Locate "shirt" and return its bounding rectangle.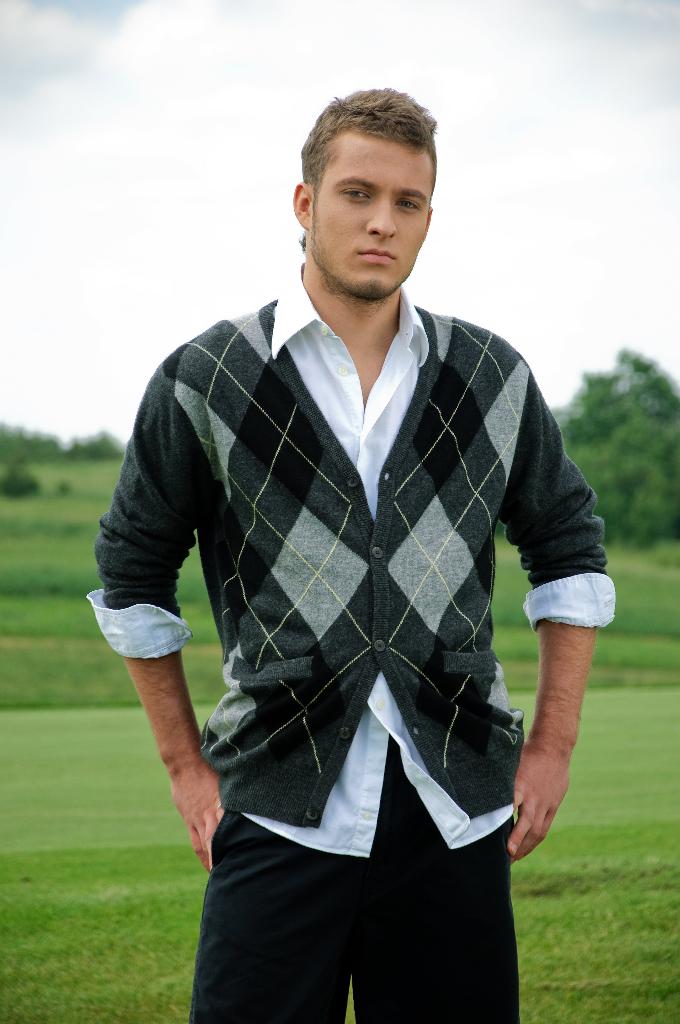
rect(122, 217, 588, 904).
